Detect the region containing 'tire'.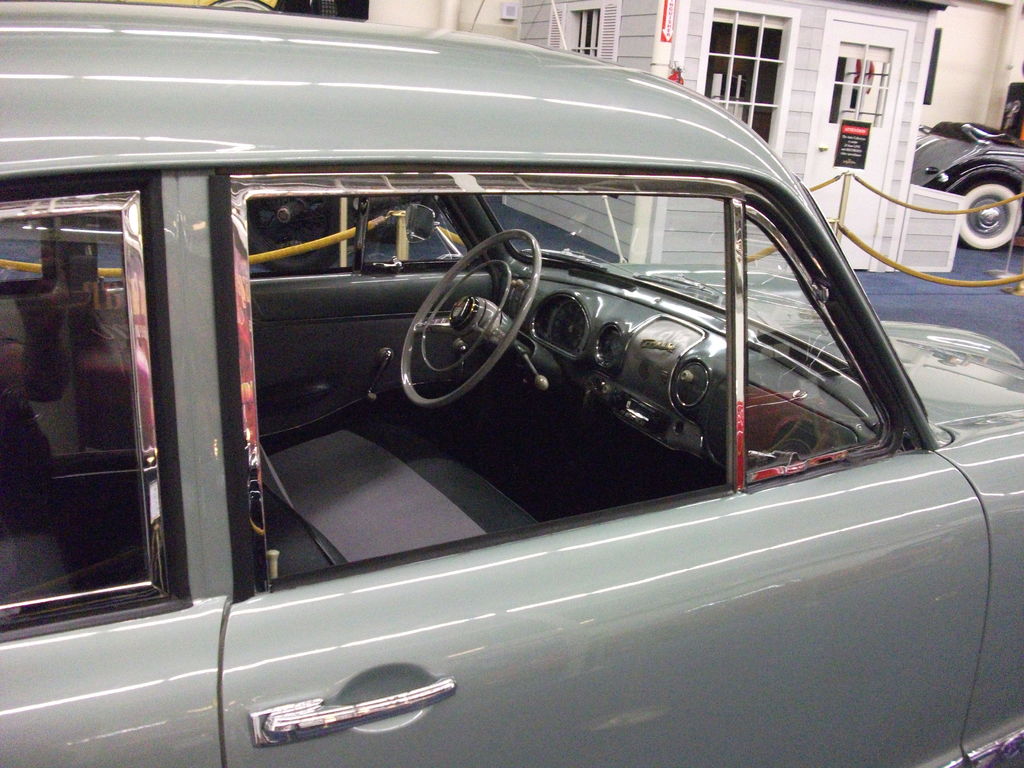
(961,180,1023,246).
